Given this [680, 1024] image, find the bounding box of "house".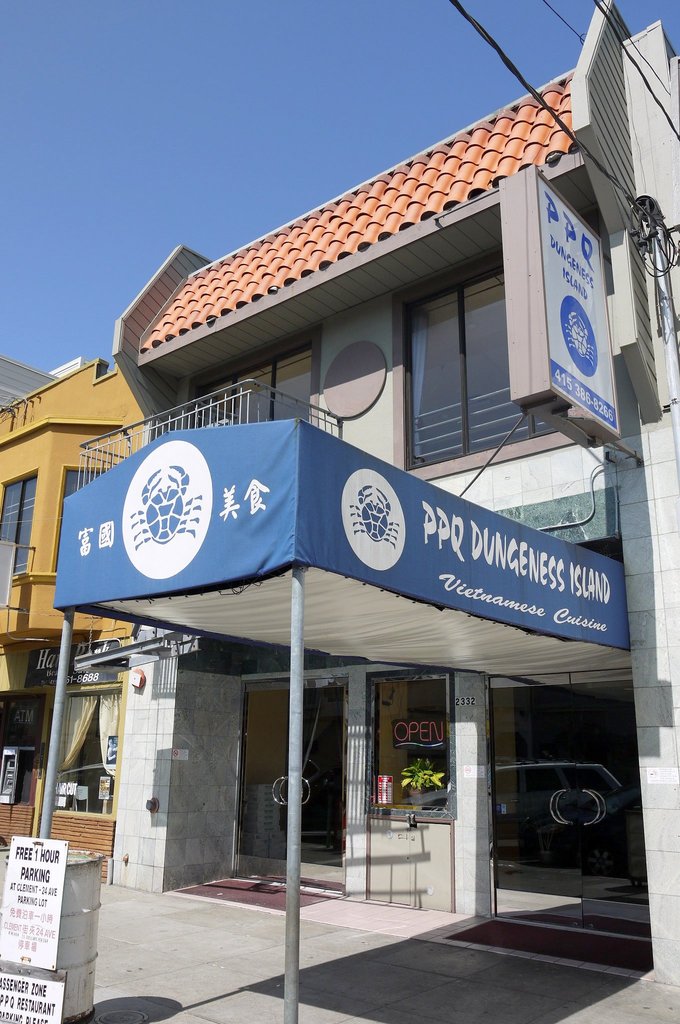
0 361 154 883.
